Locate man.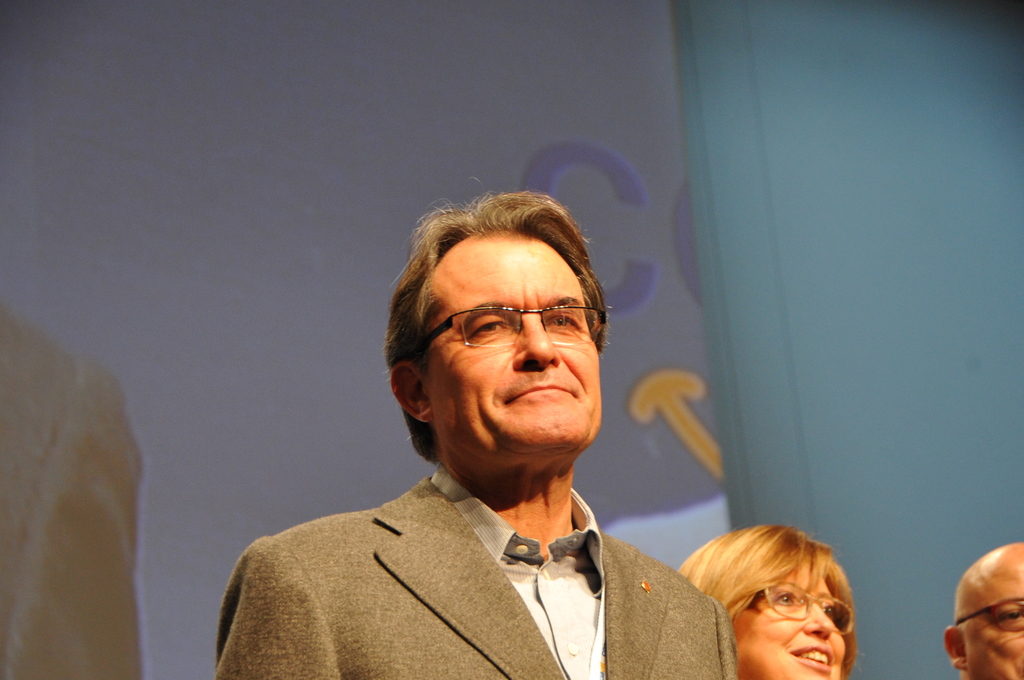
Bounding box: rect(944, 540, 1023, 679).
